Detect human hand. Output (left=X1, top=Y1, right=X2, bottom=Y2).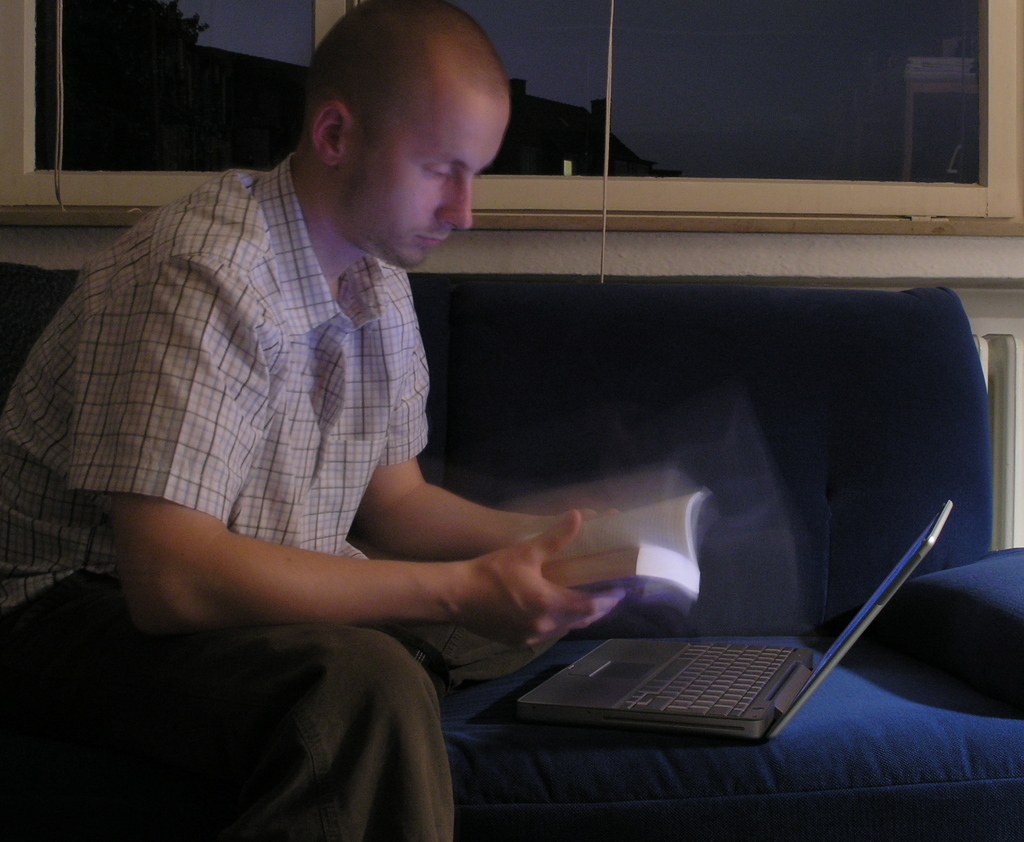
(left=552, top=507, right=620, bottom=520).
